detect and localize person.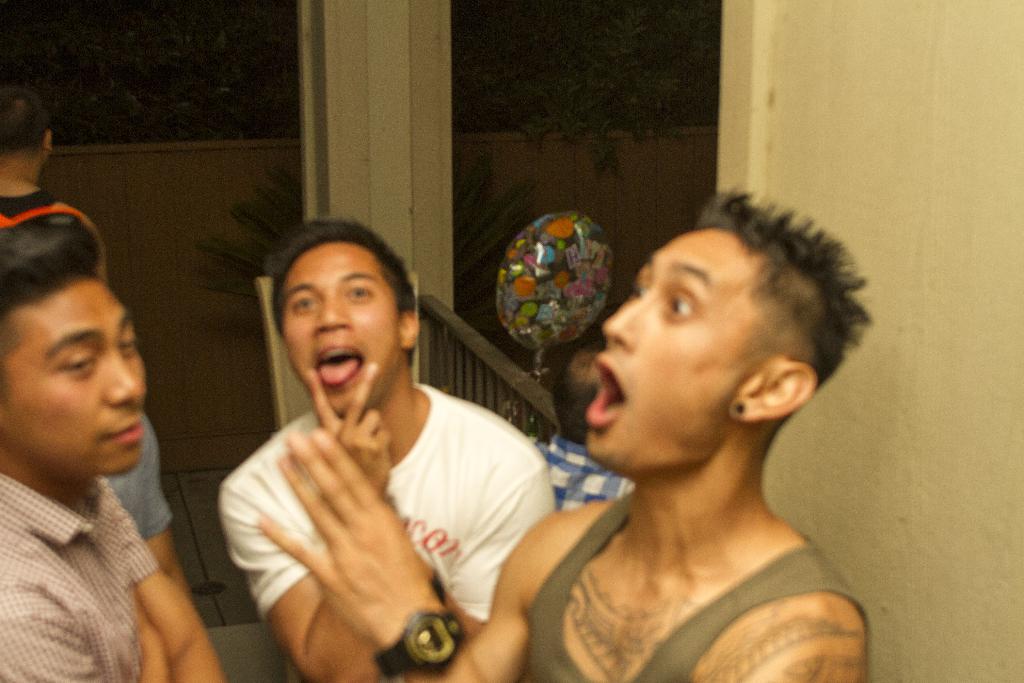
Localized at 511:330:644:513.
